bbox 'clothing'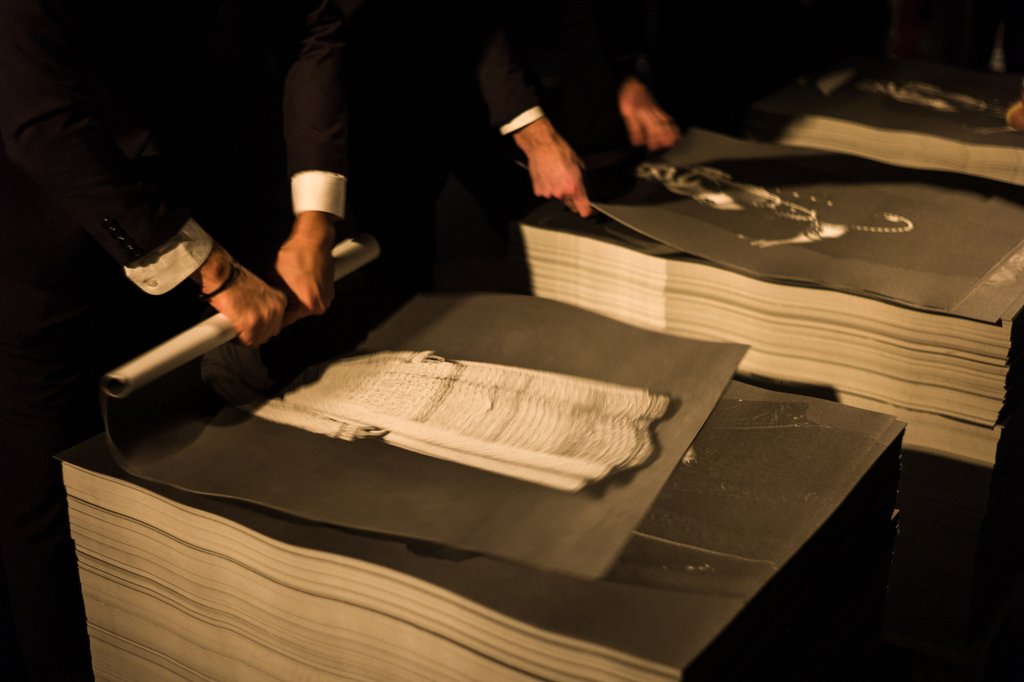
BBox(0, 0, 347, 301)
